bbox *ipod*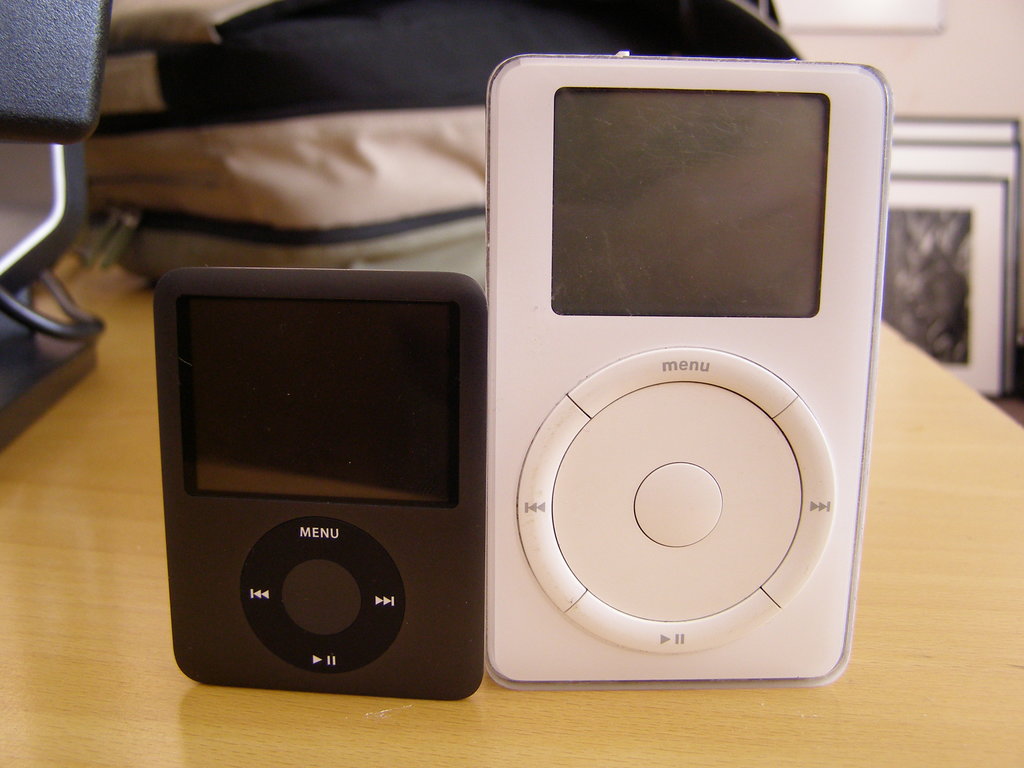
locate(159, 281, 485, 691)
